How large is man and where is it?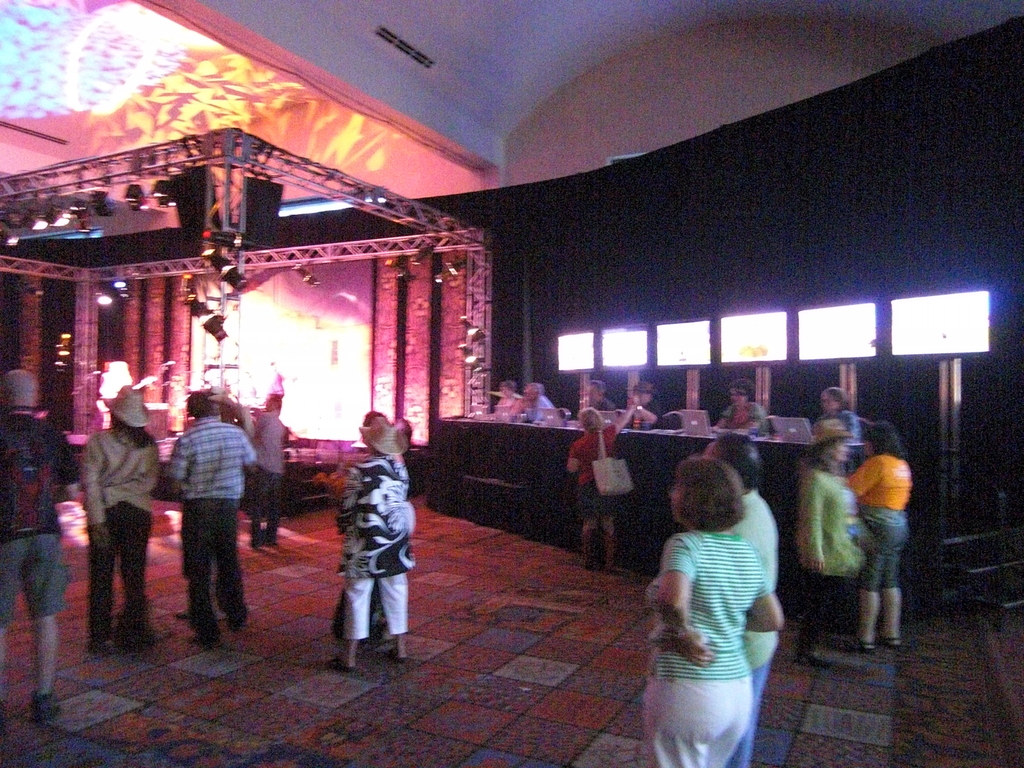
Bounding box: Rect(161, 378, 252, 648).
